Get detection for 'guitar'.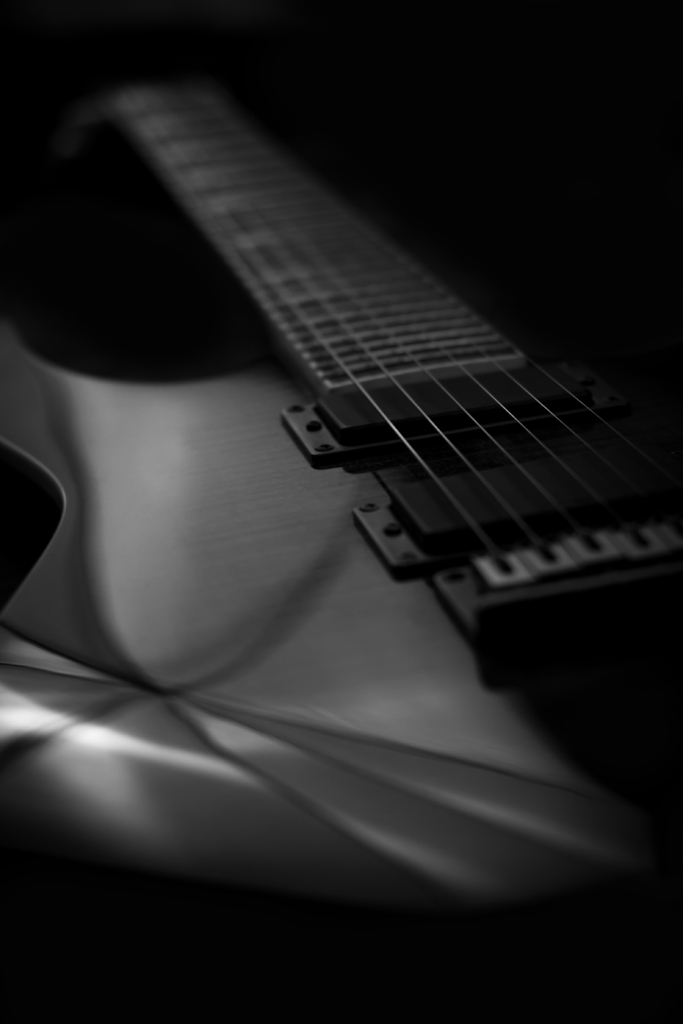
Detection: [0,40,682,1021].
